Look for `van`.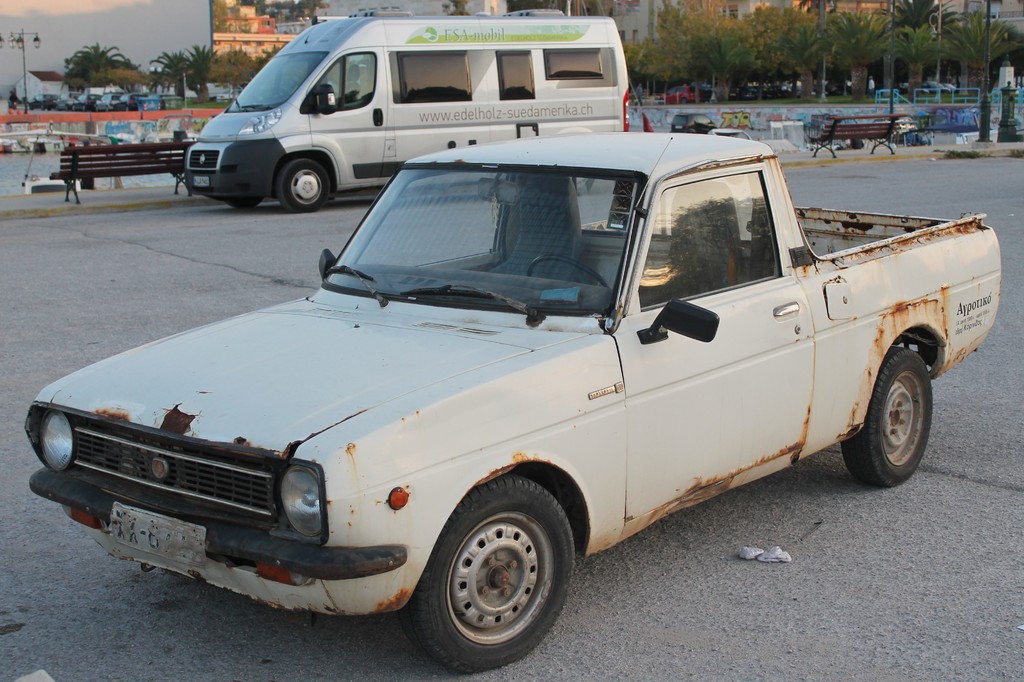
Found: rect(182, 5, 634, 212).
